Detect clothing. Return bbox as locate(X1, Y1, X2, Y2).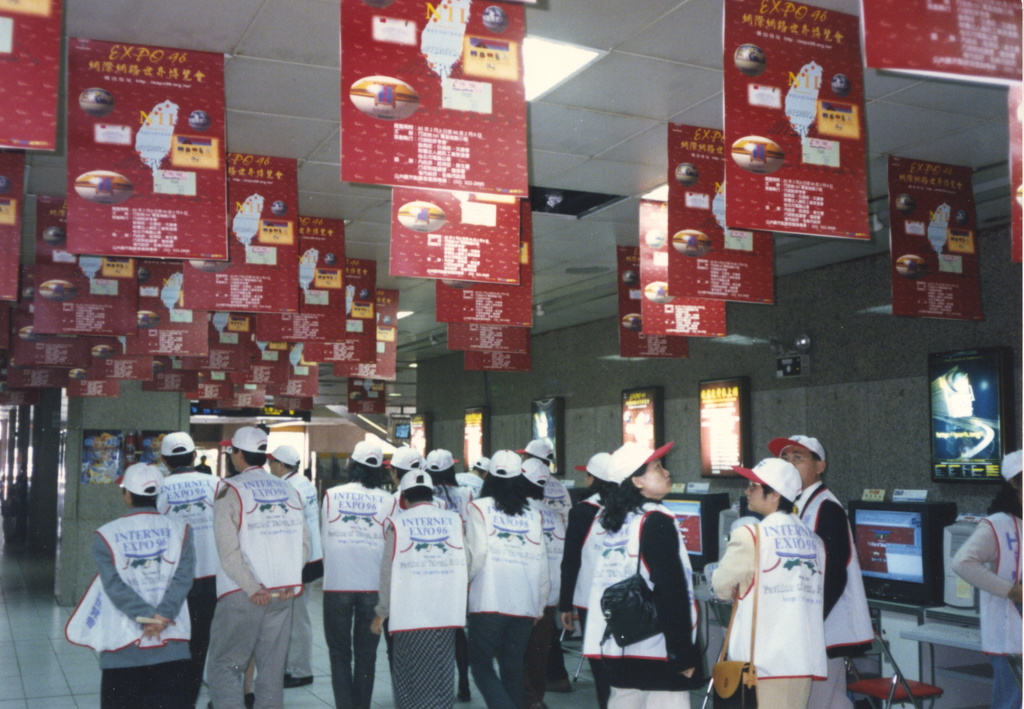
locate(558, 479, 617, 708).
